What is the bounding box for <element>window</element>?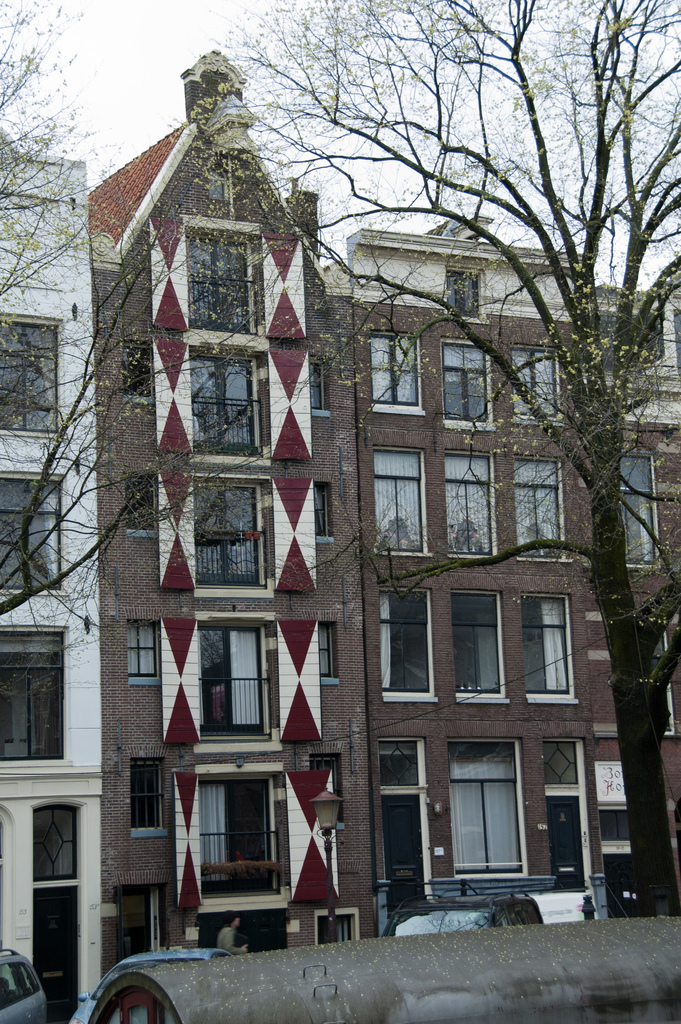
detection(446, 451, 500, 557).
